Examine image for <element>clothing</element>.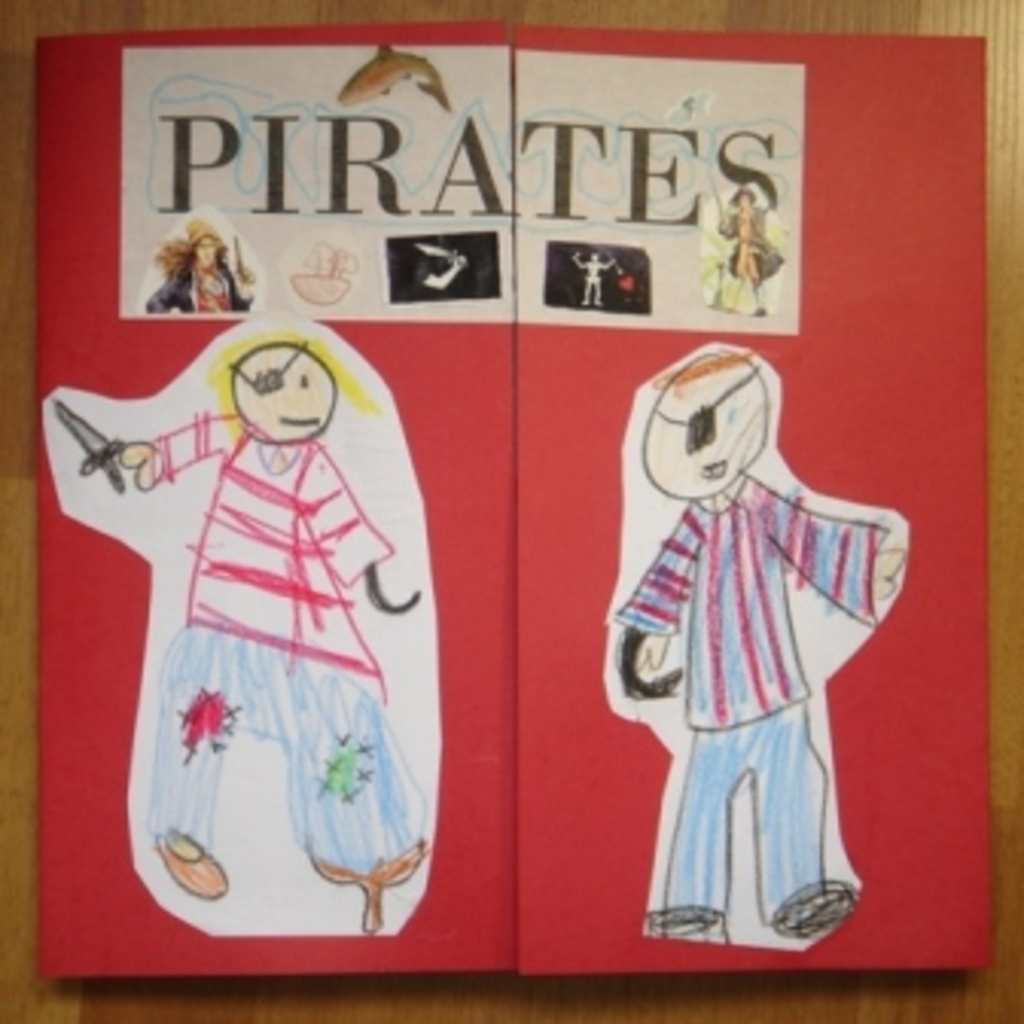
Examination result: crop(158, 411, 427, 878).
